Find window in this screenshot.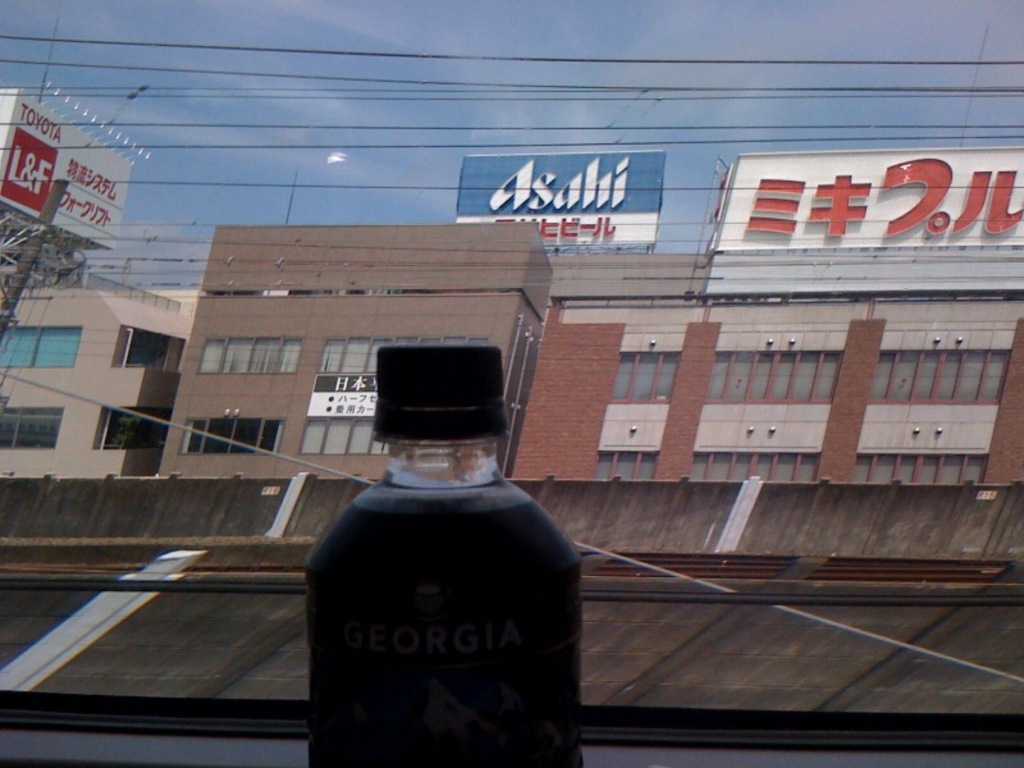
The bounding box for window is select_region(0, 328, 78, 367).
